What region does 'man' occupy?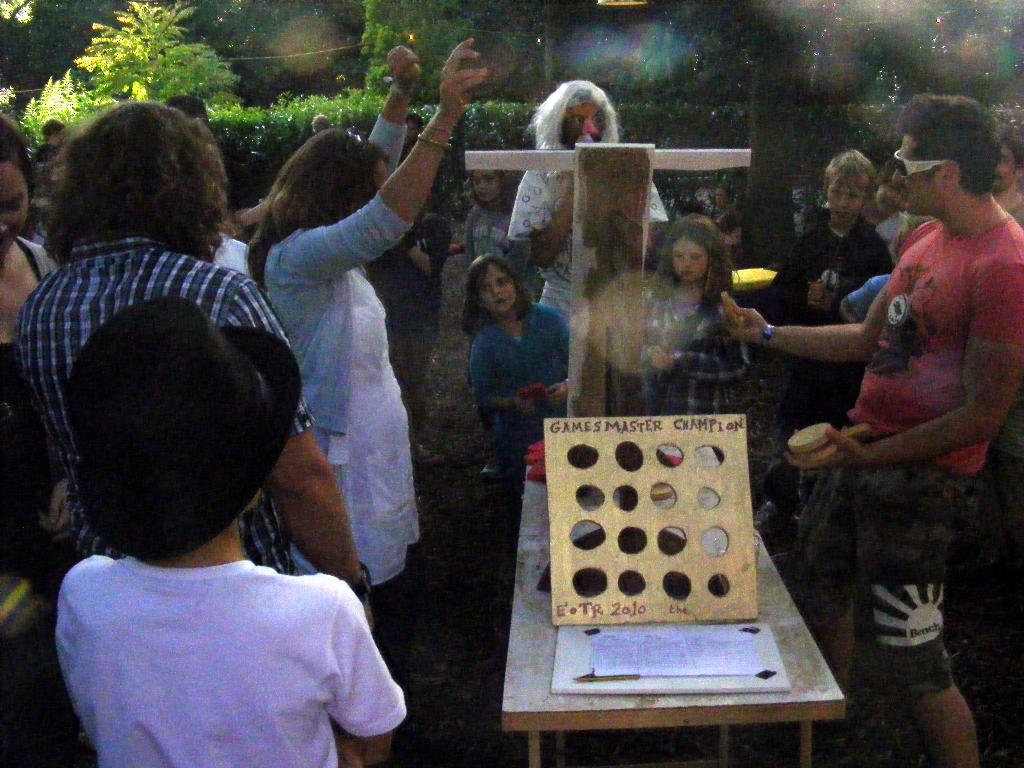
bbox(509, 73, 669, 321).
